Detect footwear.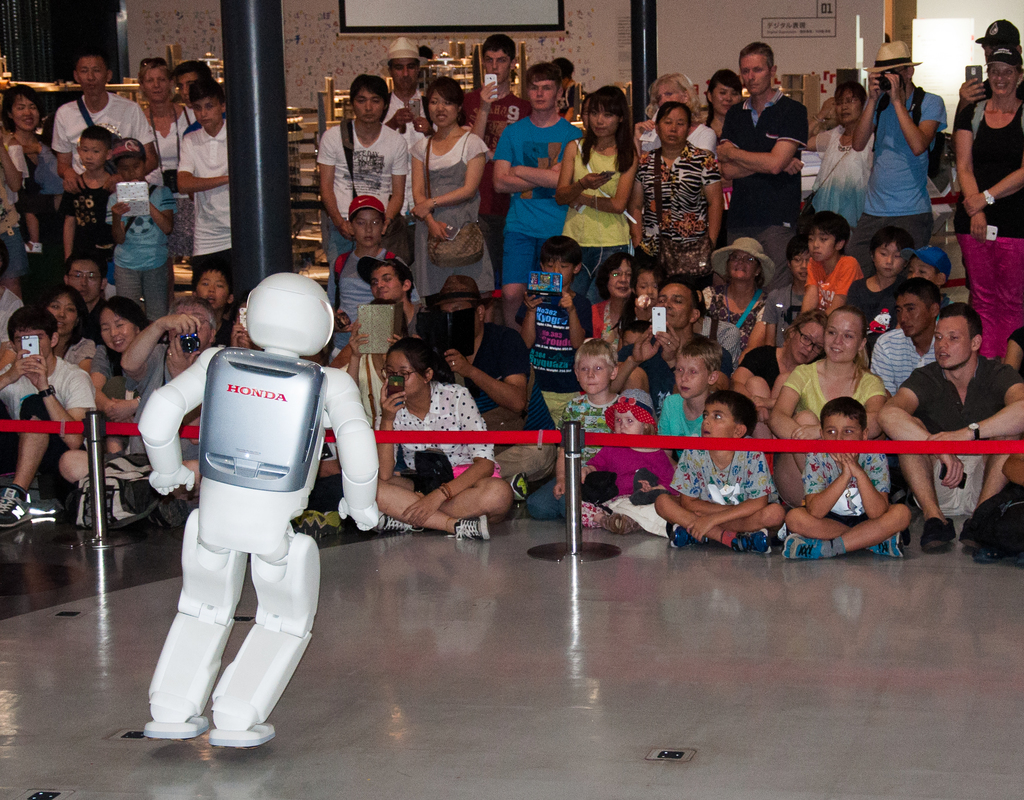
Detected at 513:464:523:503.
